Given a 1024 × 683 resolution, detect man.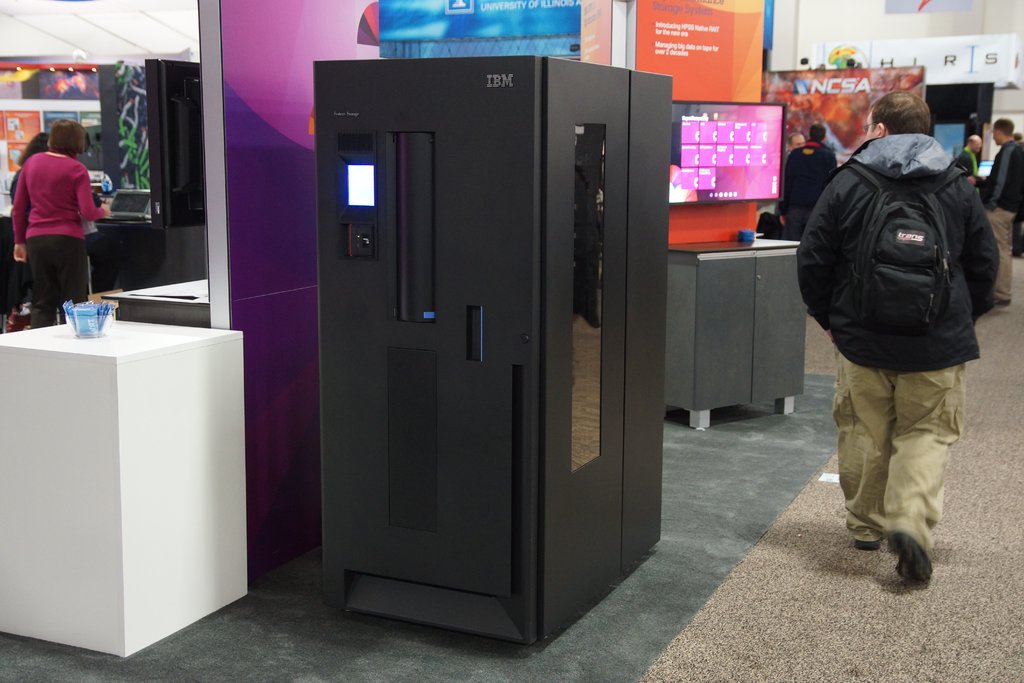
BBox(796, 88, 999, 585).
